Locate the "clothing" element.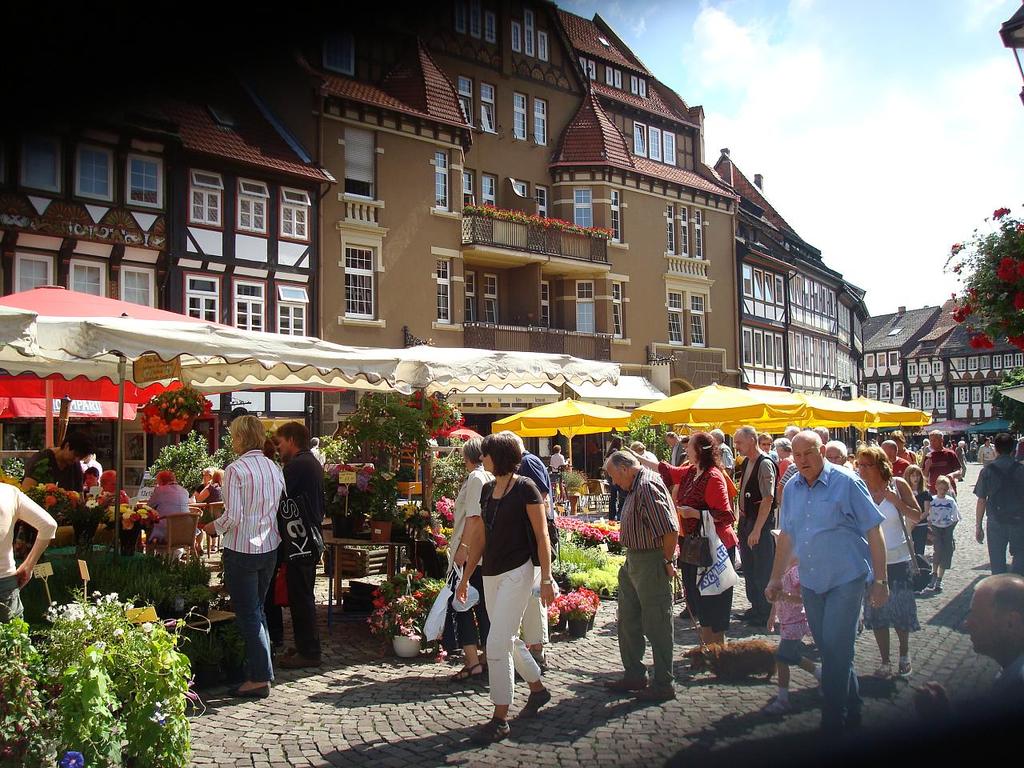
Element bbox: 146:482:190:542.
